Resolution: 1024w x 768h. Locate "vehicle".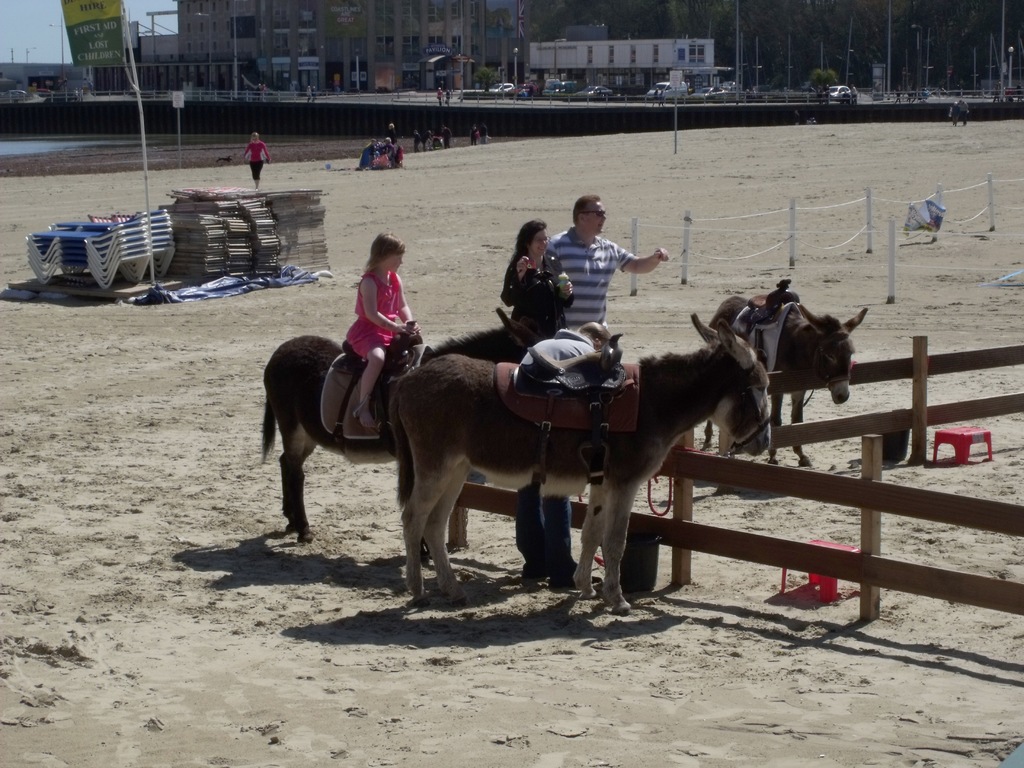
(left=644, top=75, right=689, bottom=100).
